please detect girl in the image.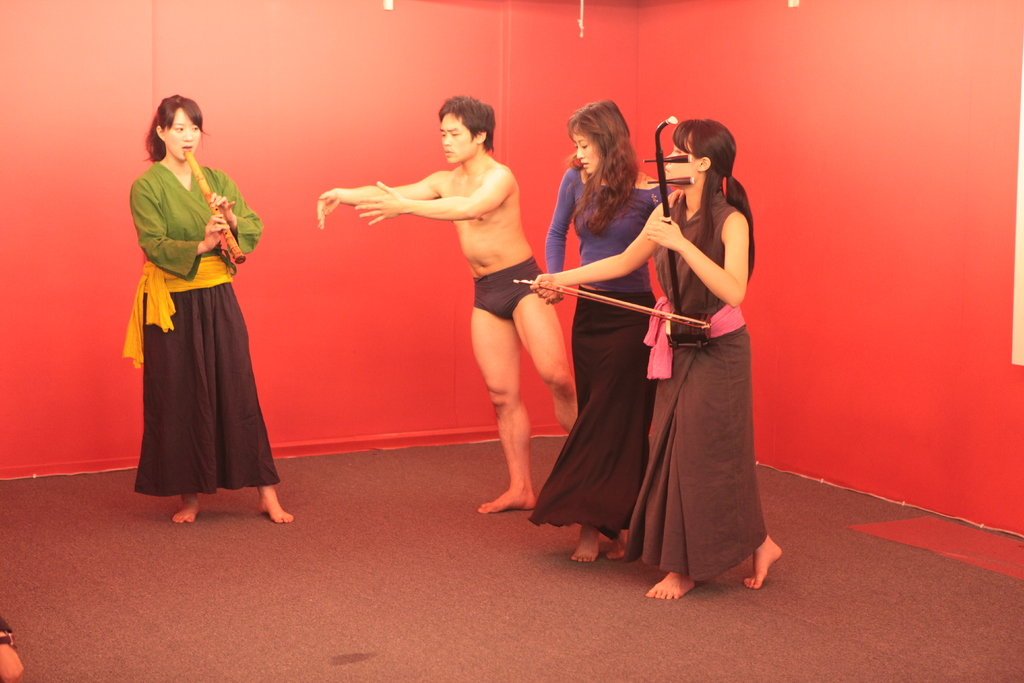
525/117/783/605.
